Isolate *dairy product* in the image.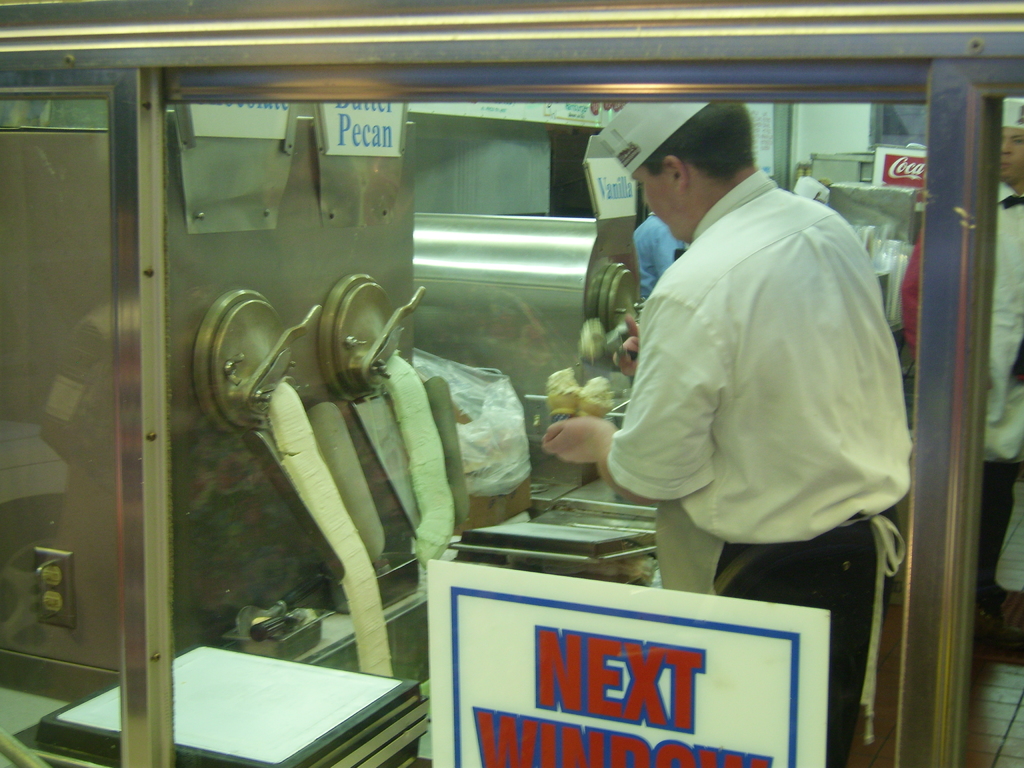
Isolated region: 577,375,611,437.
